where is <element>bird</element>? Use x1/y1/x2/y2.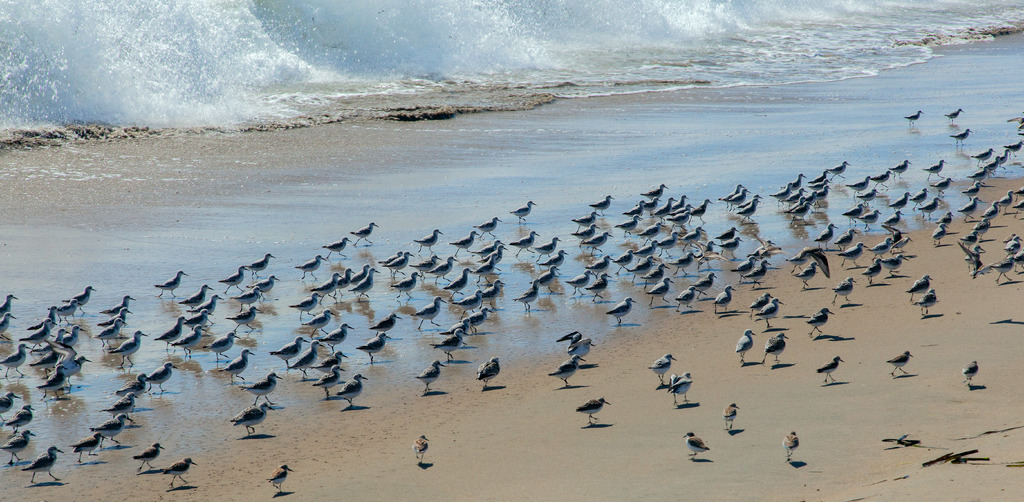
25/319/58/346.
